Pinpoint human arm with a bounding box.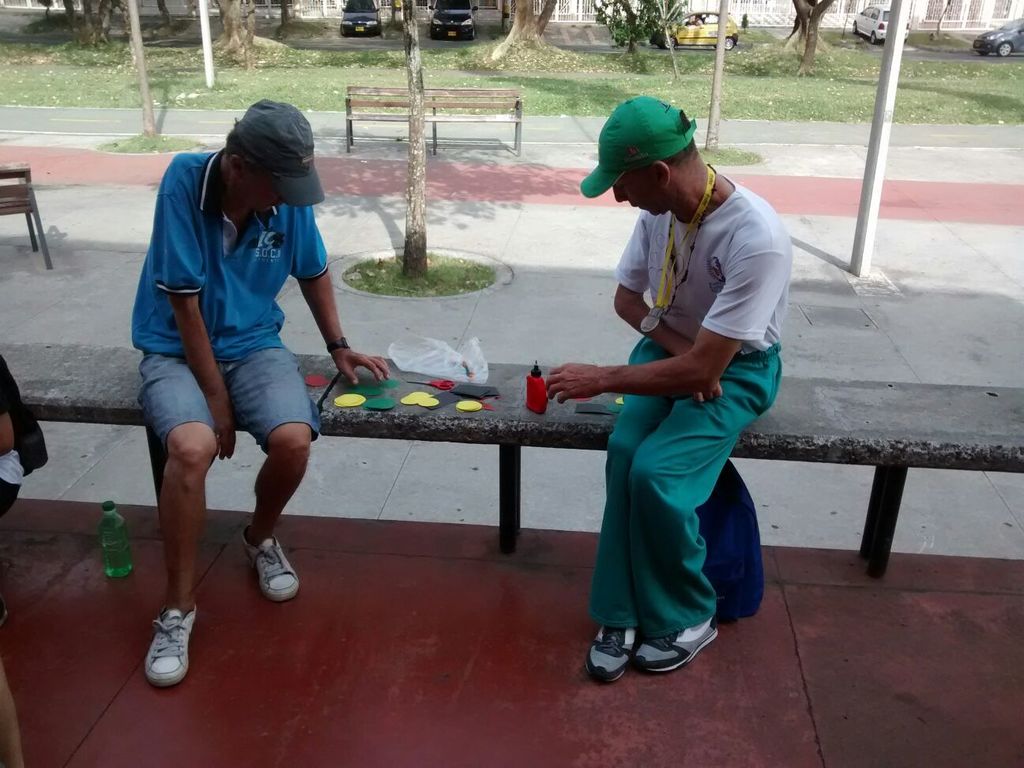
{"left": 289, "top": 201, "right": 387, "bottom": 385}.
